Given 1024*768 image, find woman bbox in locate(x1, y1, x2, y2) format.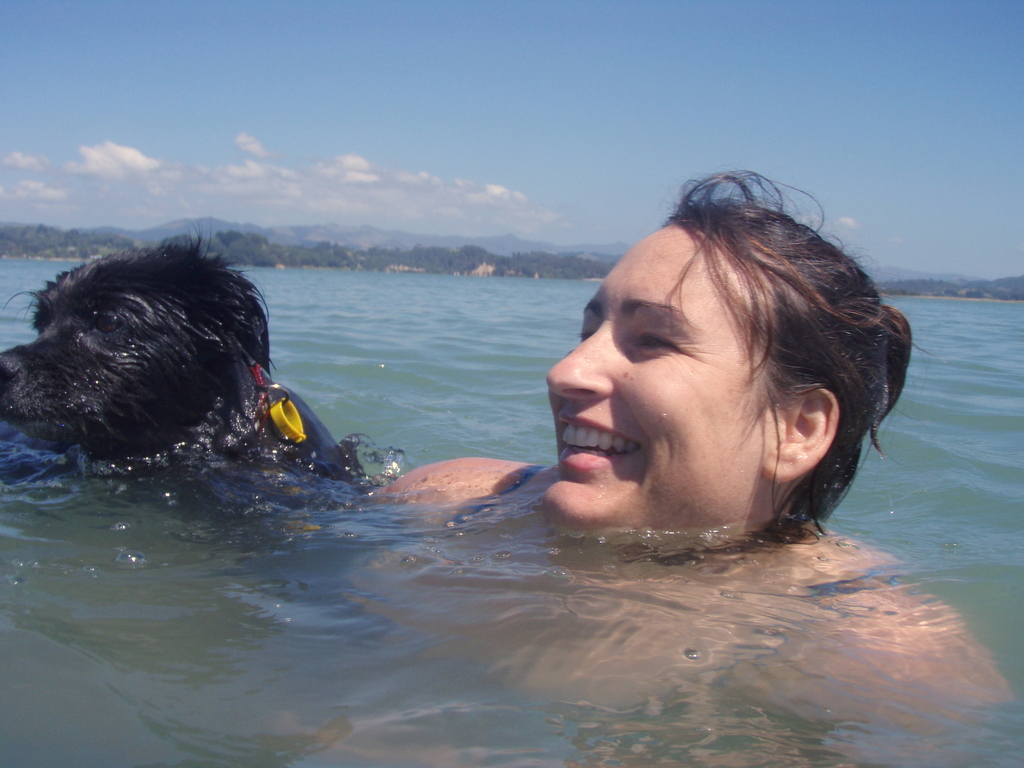
locate(330, 164, 1023, 767).
